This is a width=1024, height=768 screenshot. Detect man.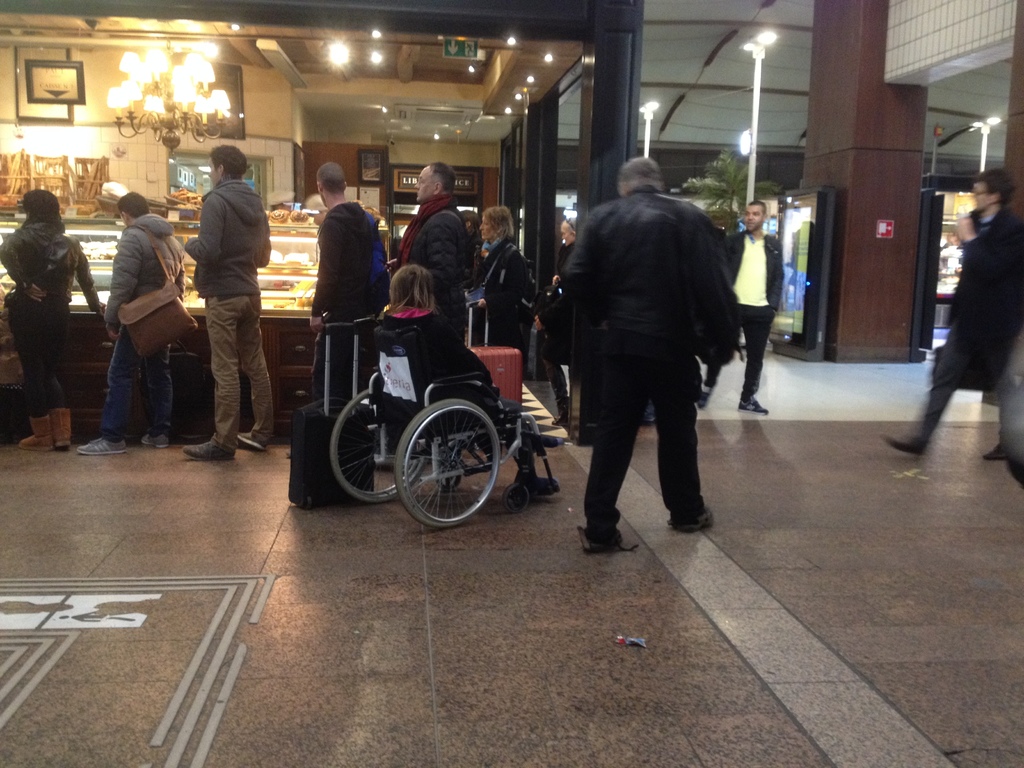
186:136:292:458.
